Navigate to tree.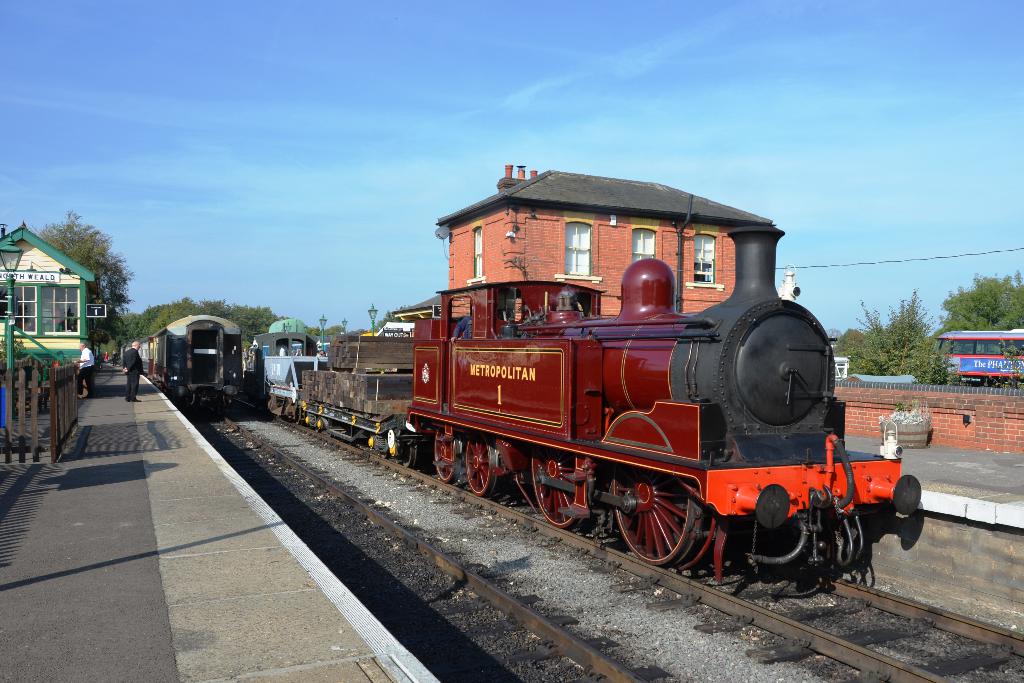
Navigation target: [left=134, top=290, right=279, bottom=343].
